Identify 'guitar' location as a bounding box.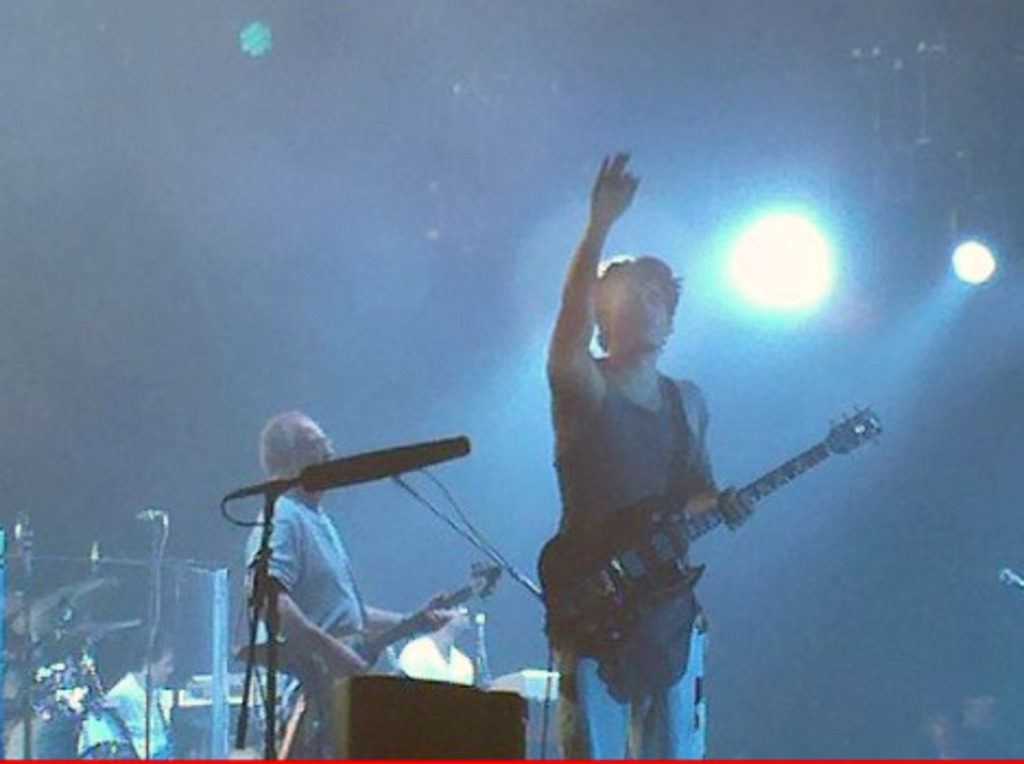
<bbox>229, 559, 507, 731</bbox>.
